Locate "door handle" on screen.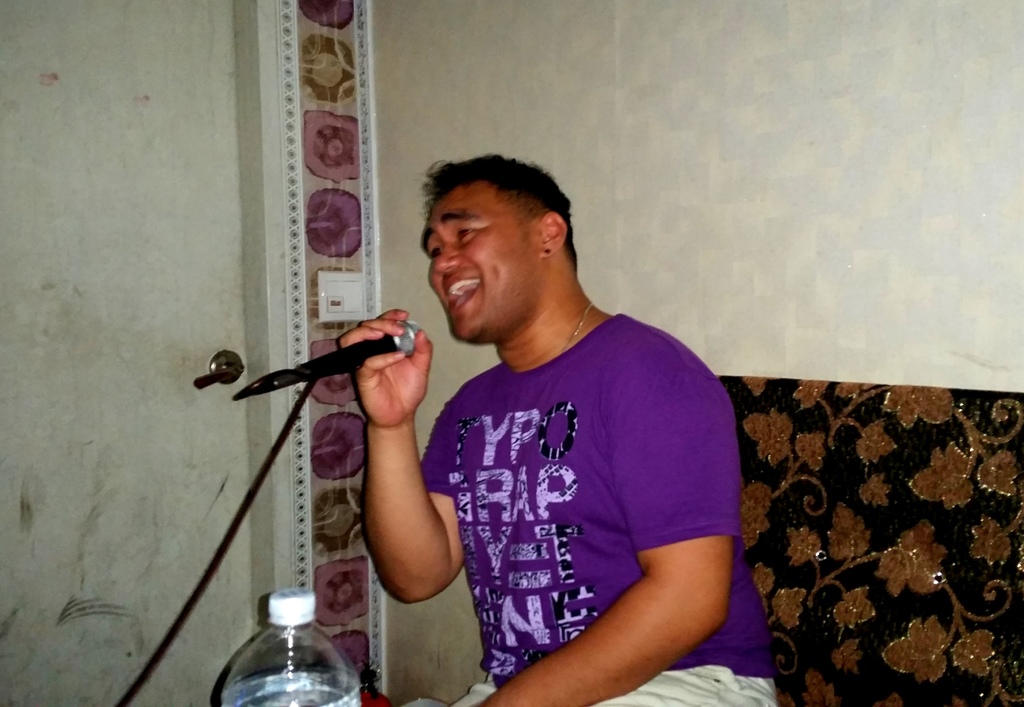
On screen at (186, 348, 252, 394).
